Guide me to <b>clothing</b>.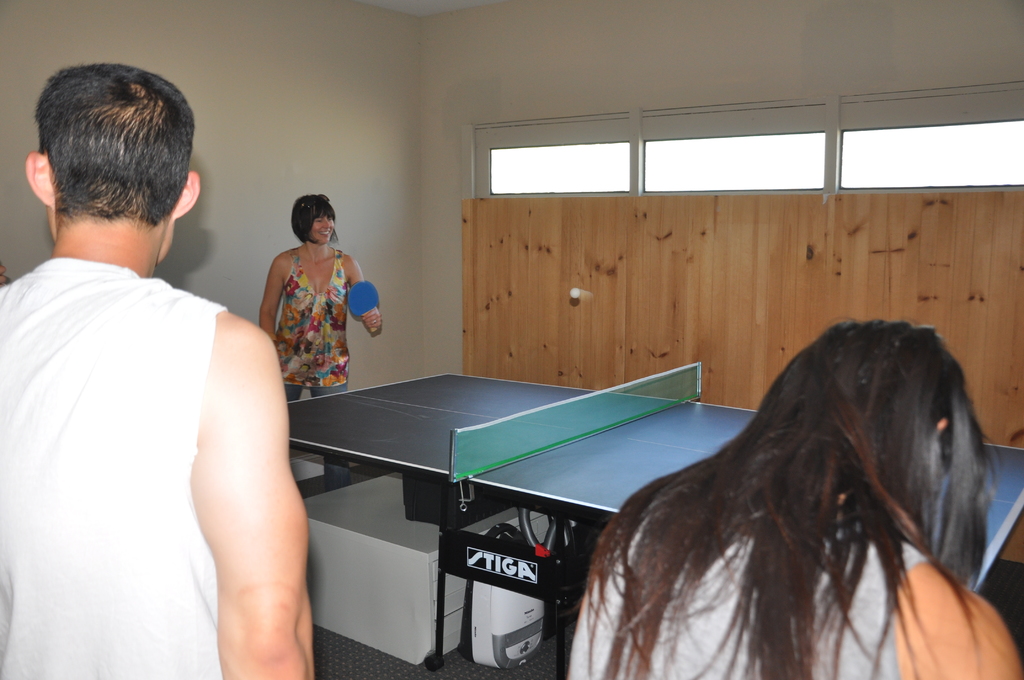
Guidance: {"left": 0, "top": 247, "right": 237, "bottom": 679}.
